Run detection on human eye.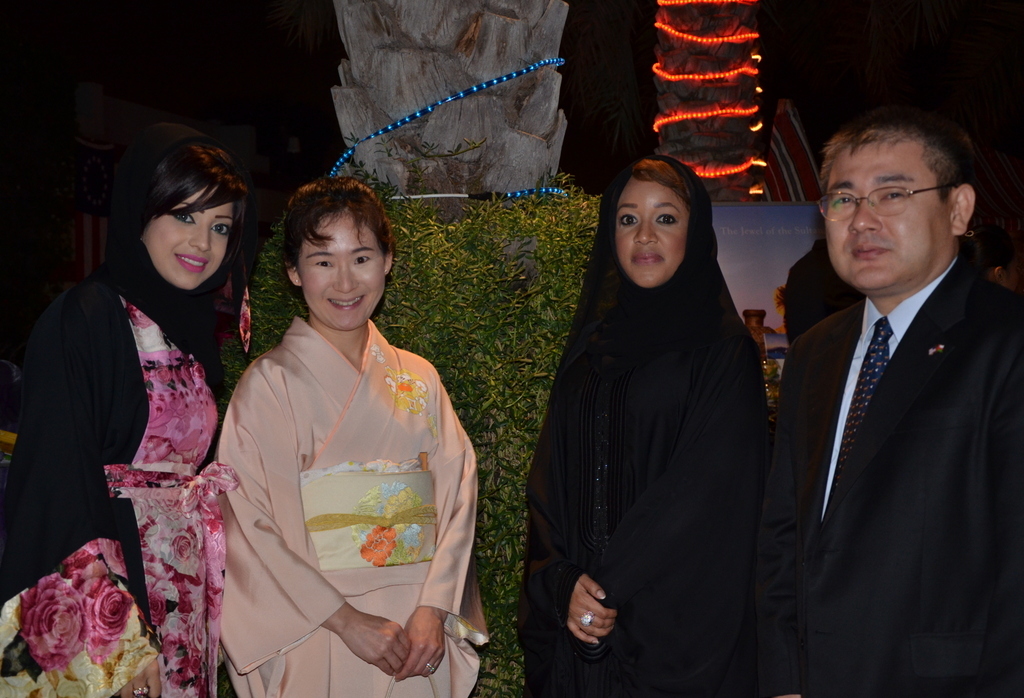
Result: (x1=653, y1=210, x2=678, y2=225).
